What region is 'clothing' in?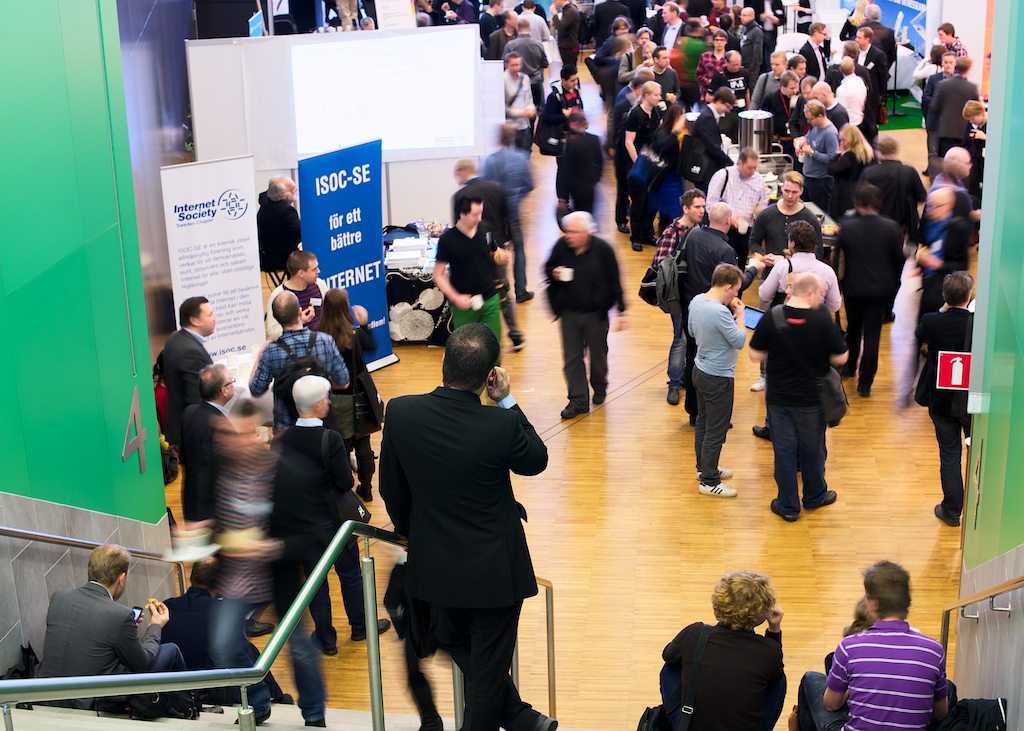
rect(435, 219, 502, 343).
